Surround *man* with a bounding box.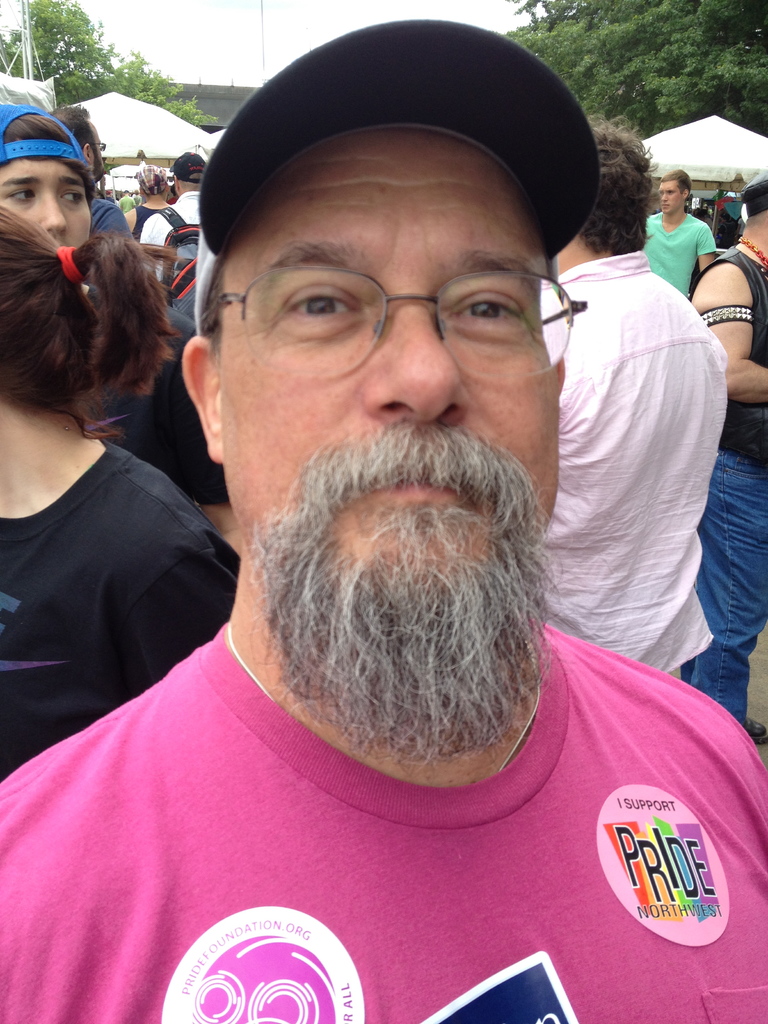
bbox(38, 97, 154, 267).
